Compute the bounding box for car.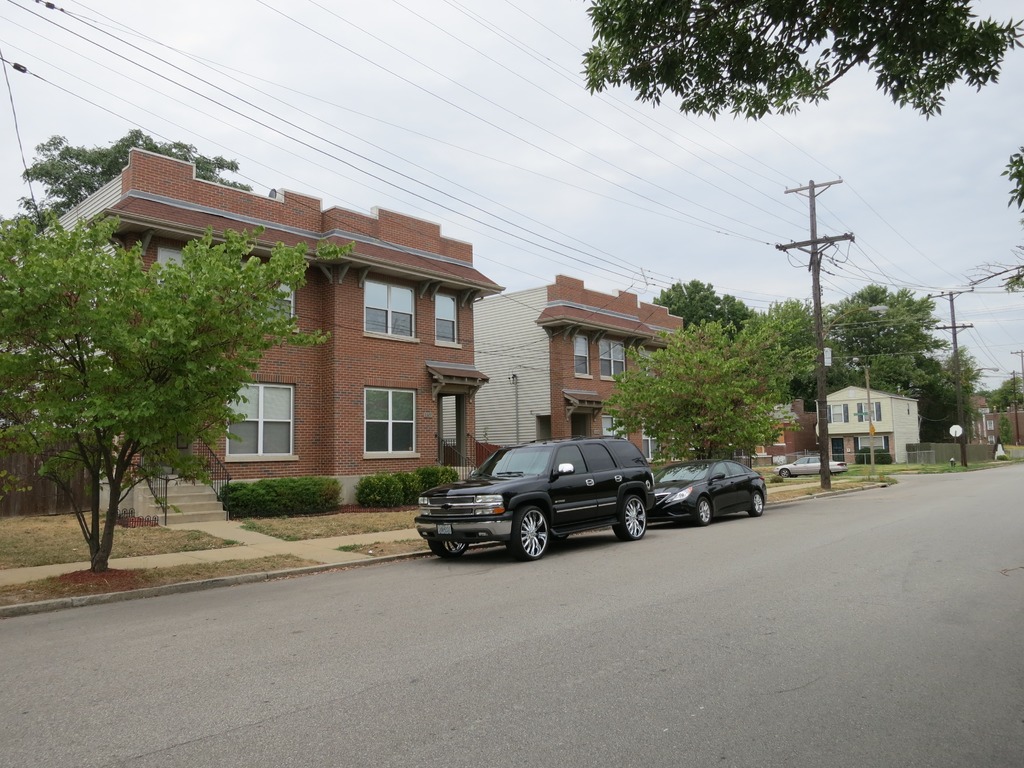
bbox=[776, 454, 845, 476].
